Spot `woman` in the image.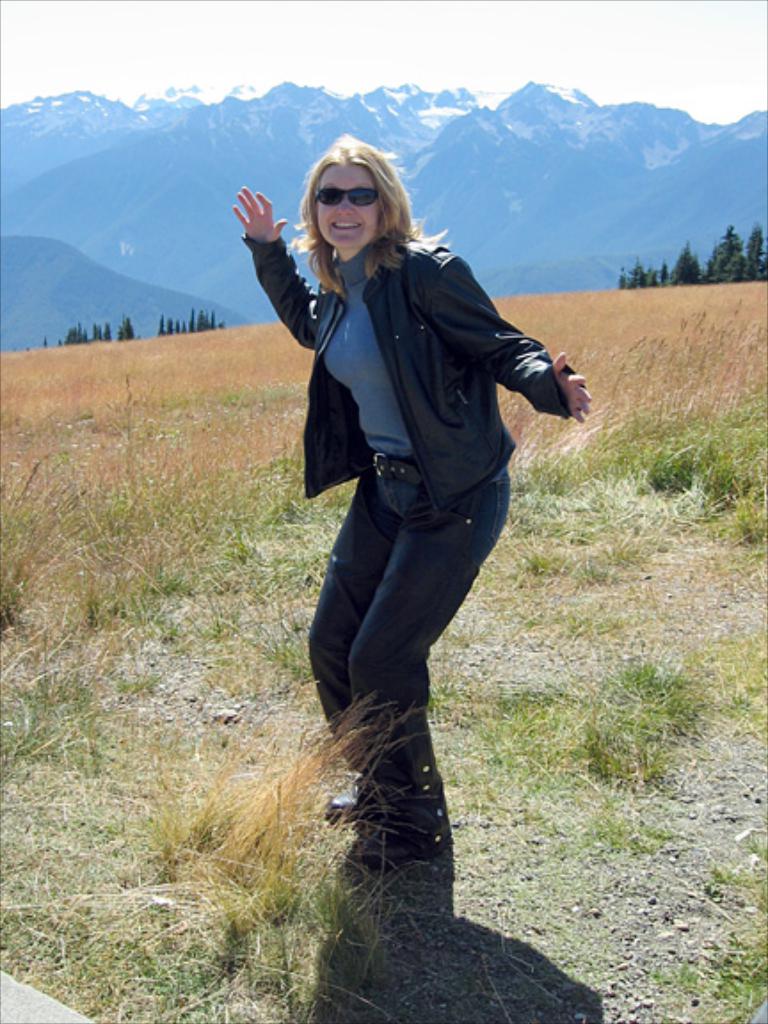
`woman` found at 222:130:590:887.
